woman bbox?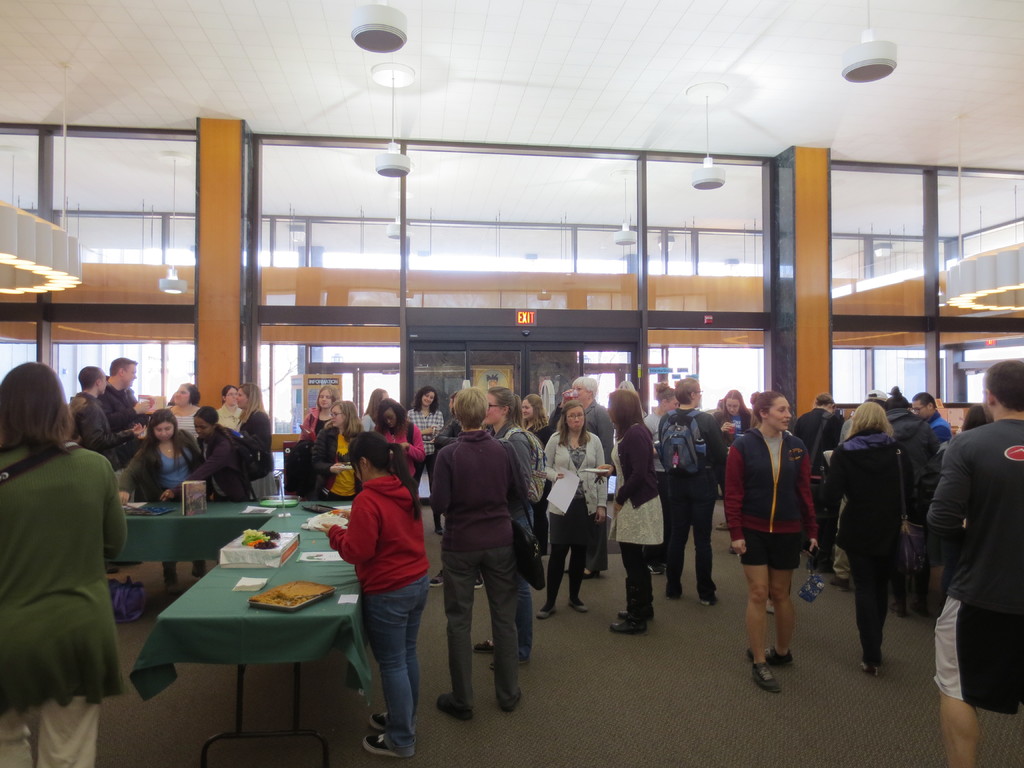
locate(816, 399, 898, 673)
